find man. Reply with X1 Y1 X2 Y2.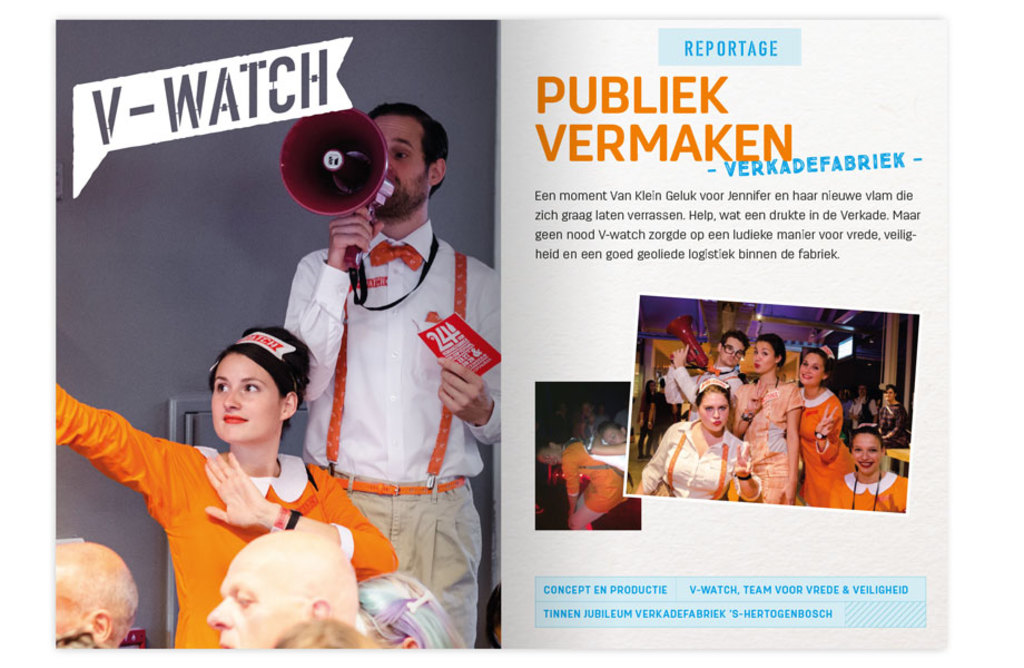
56 542 134 652.
